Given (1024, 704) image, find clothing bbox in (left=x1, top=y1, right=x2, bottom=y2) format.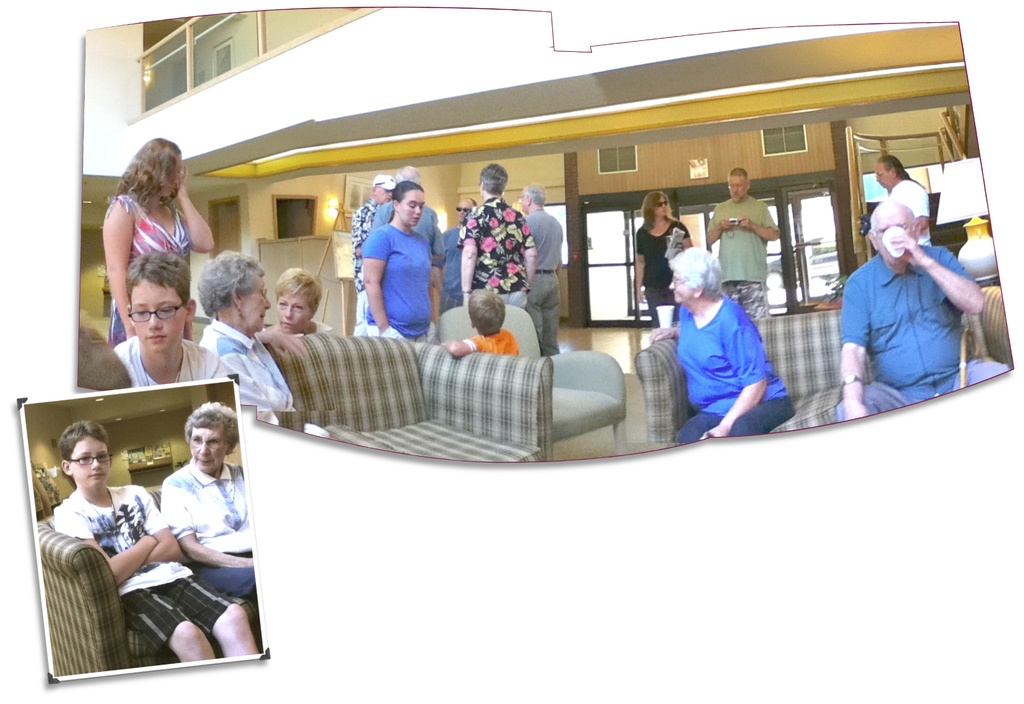
(left=263, top=314, right=333, bottom=334).
